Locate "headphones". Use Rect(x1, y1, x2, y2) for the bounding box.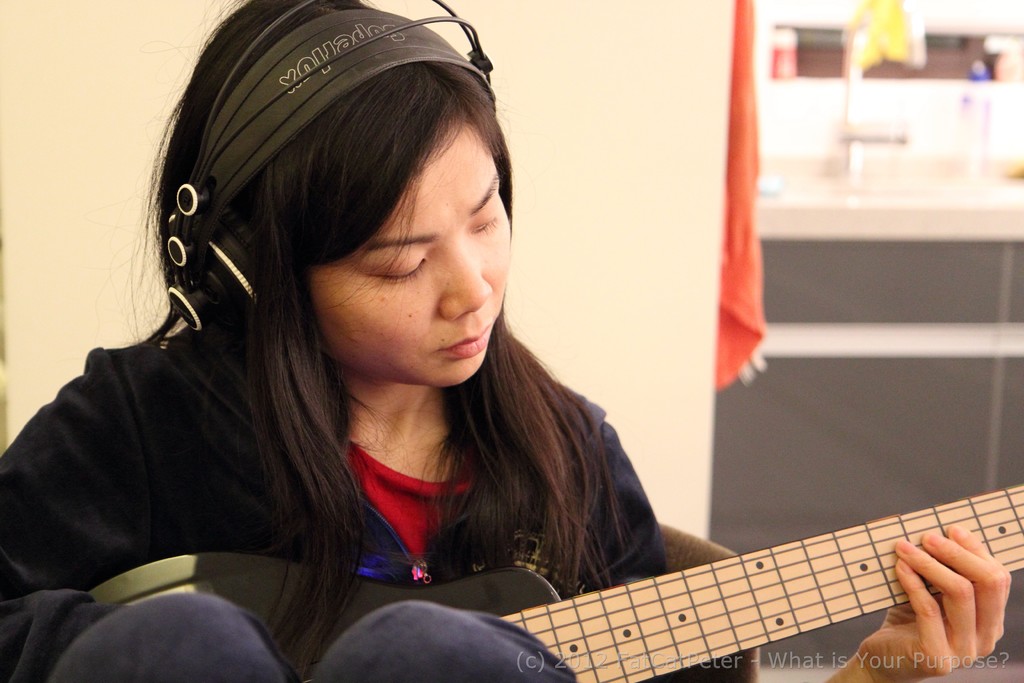
Rect(159, 0, 501, 336).
